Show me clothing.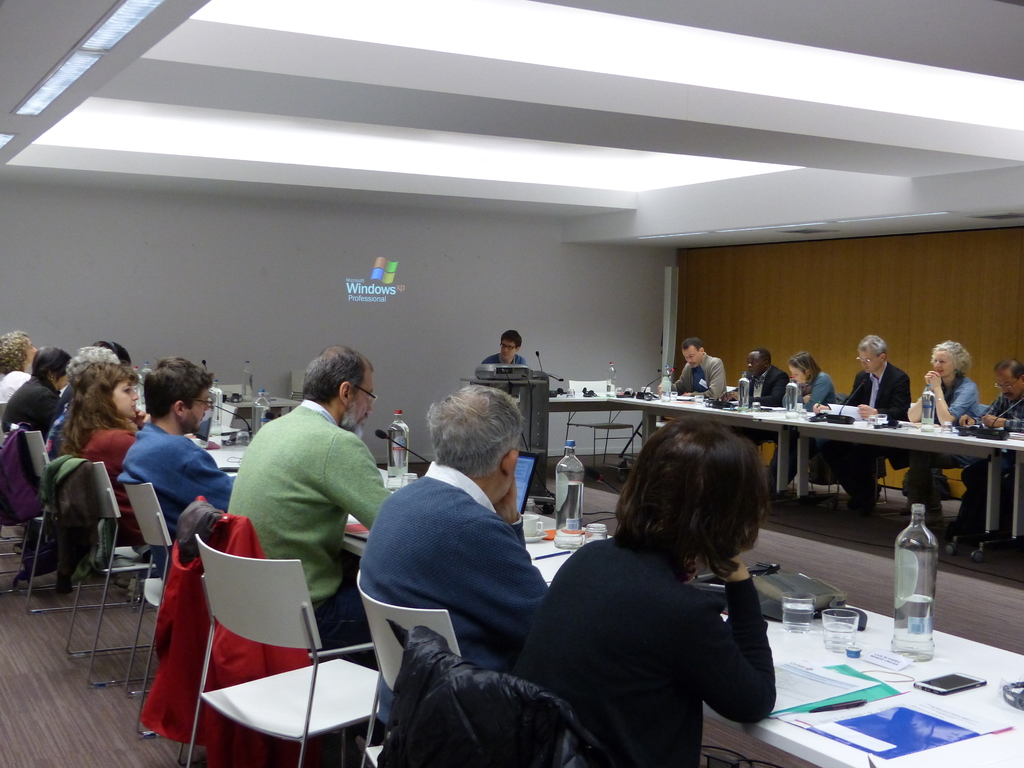
clothing is here: (115, 433, 232, 557).
